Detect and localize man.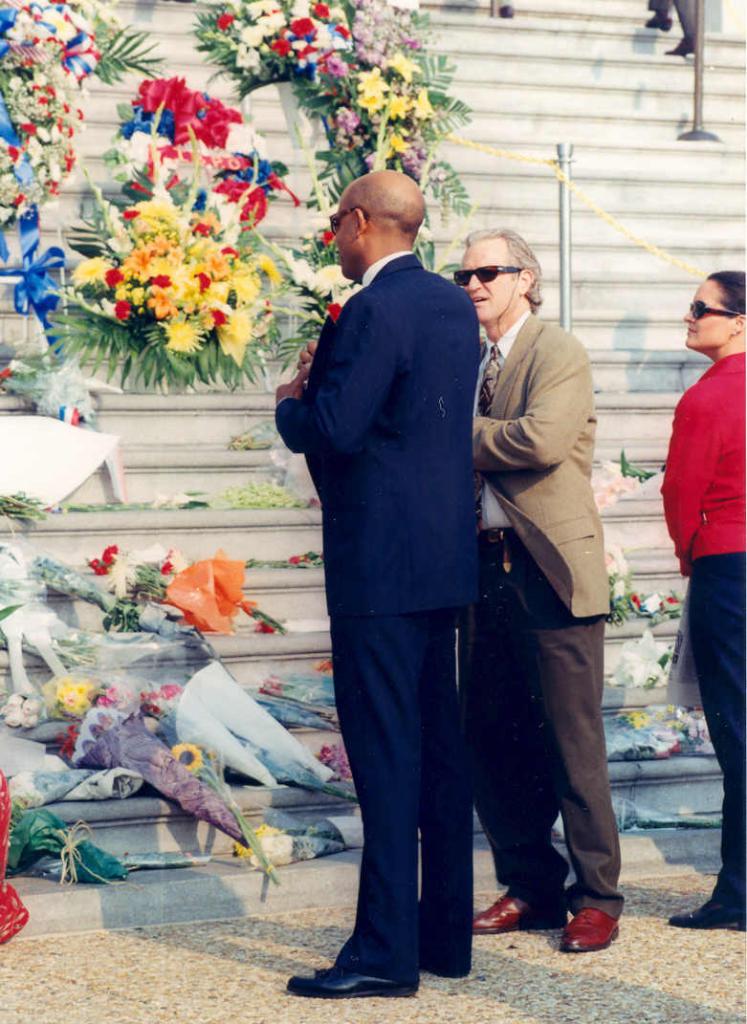
Localized at bbox=(426, 223, 604, 957).
